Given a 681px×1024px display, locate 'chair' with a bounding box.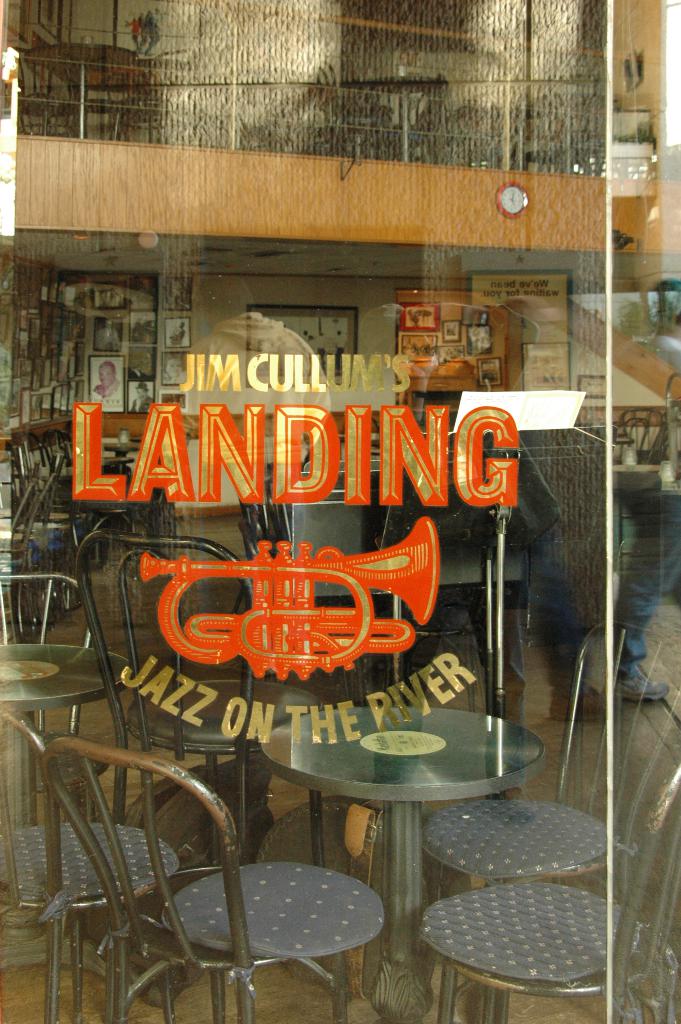
Located: {"left": 0, "top": 576, "right": 105, "bottom": 816}.
